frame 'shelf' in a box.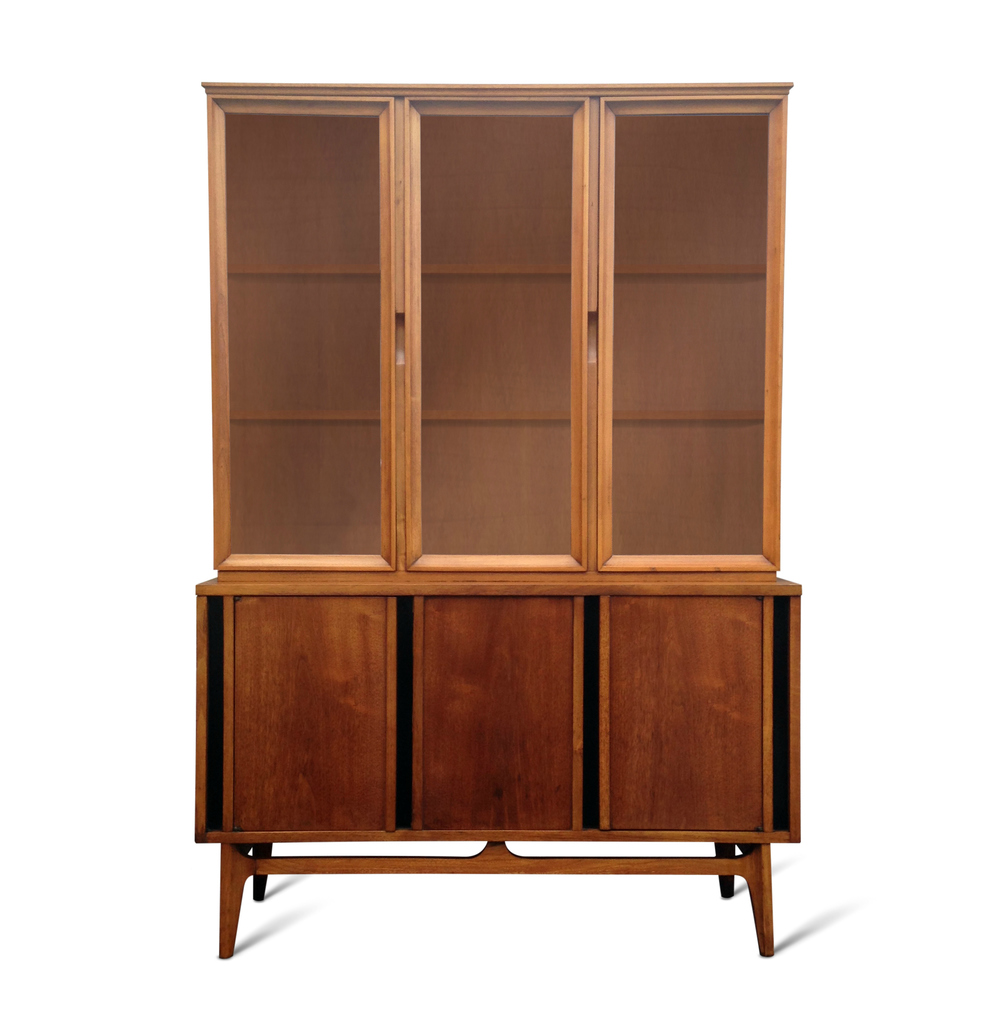
(x1=612, y1=418, x2=766, y2=549).
